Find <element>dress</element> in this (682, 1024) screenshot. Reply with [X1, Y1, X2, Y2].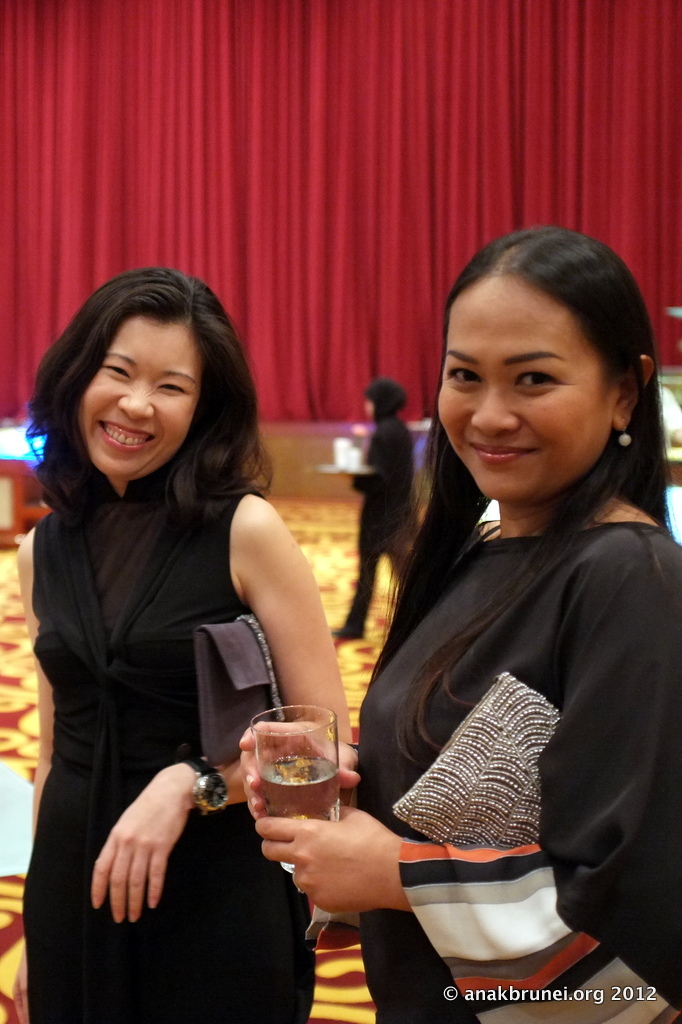
[357, 517, 681, 1023].
